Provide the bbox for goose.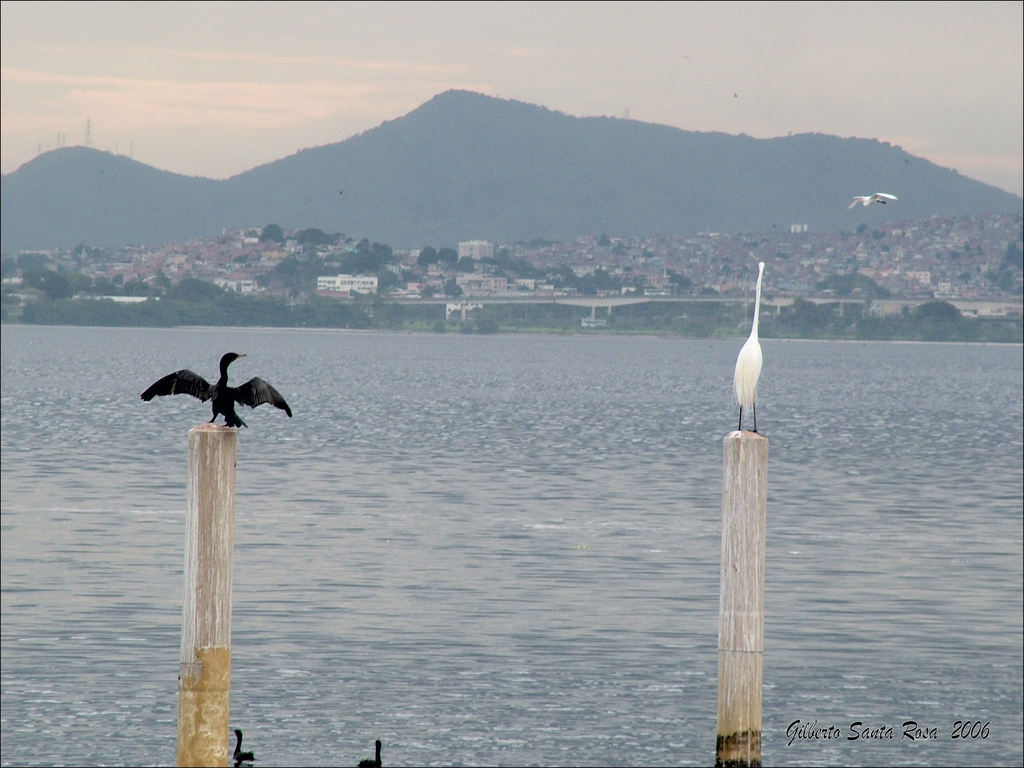
BBox(349, 738, 385, 767).
